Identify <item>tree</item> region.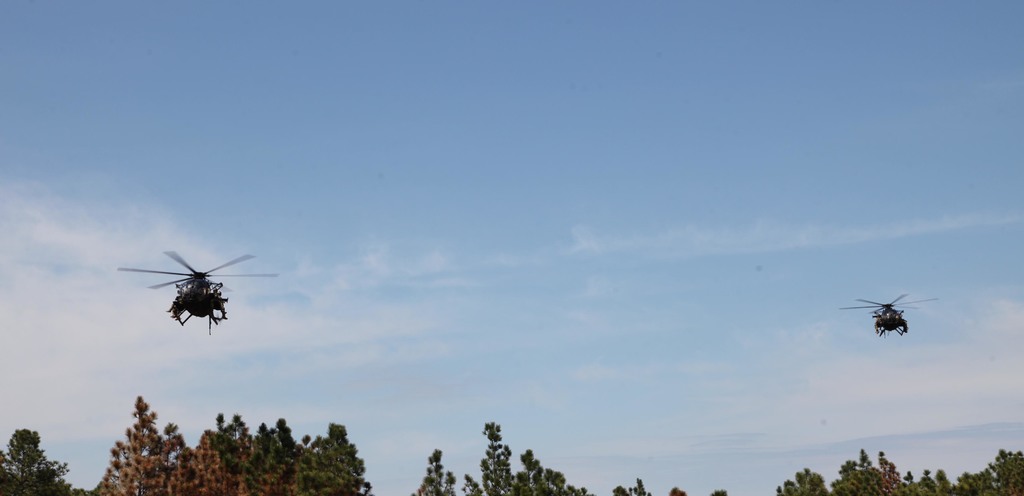
Region: bbox=[914, 449, 1023, 495].
